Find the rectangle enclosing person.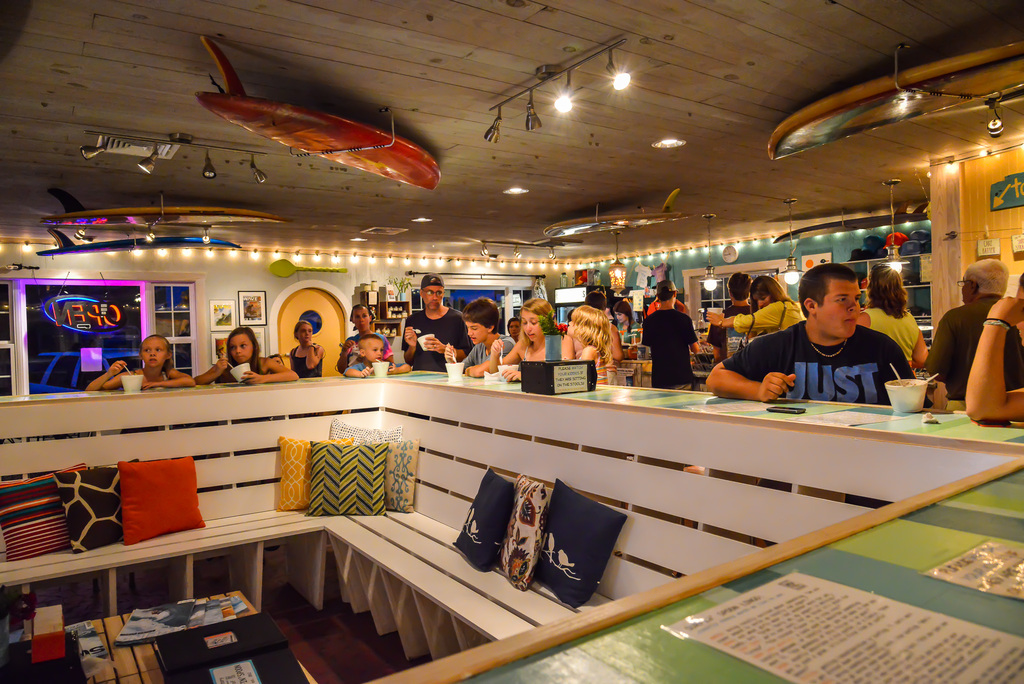
pyautogui.locateOnScreen(744, 263, 914, 416).
